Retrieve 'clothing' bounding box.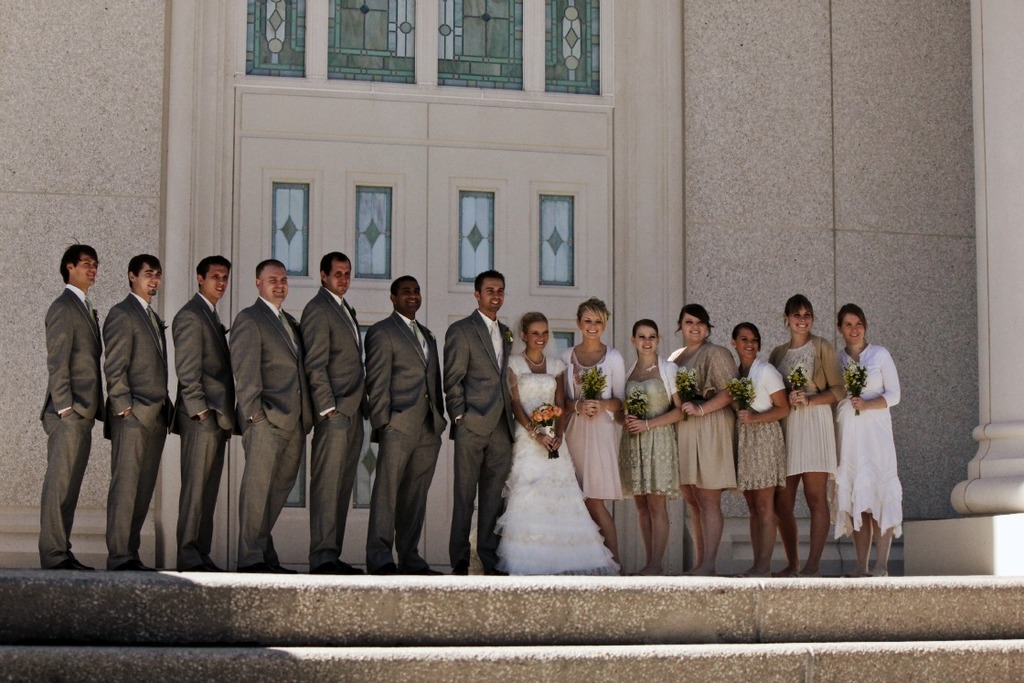
Bounding box: x1=507, y1=348, x2=621, y2=573.
